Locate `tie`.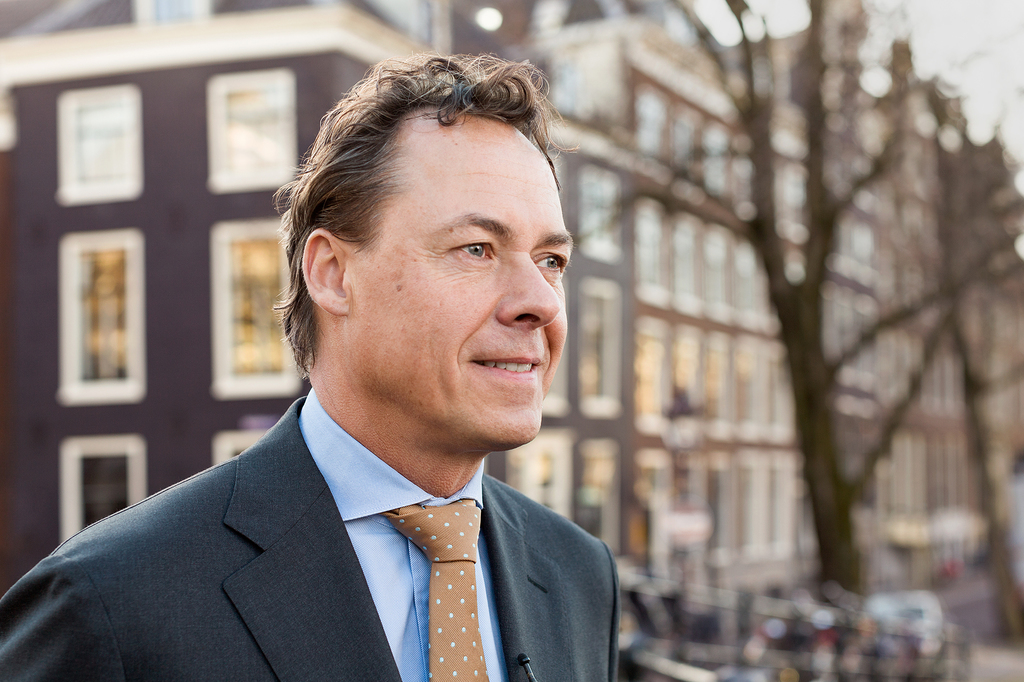
Bounding box: {"x1": 381, "y1": 497, "x2": 483, "y2": 681}.
